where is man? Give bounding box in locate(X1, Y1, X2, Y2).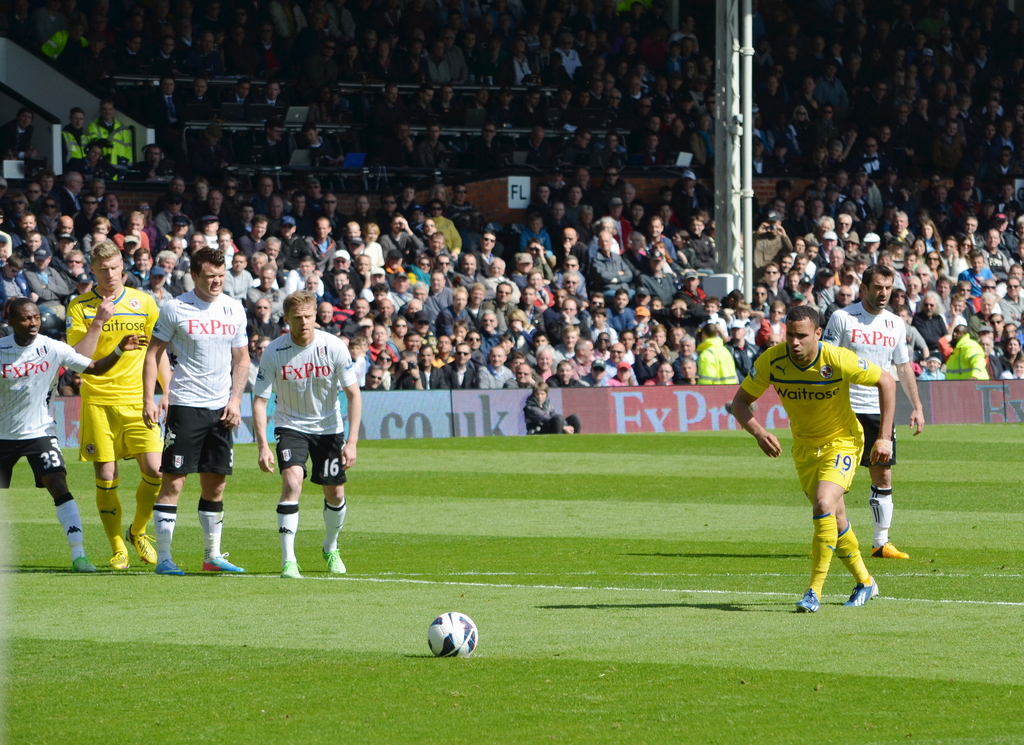
locate(408, 81, 445, 126).
